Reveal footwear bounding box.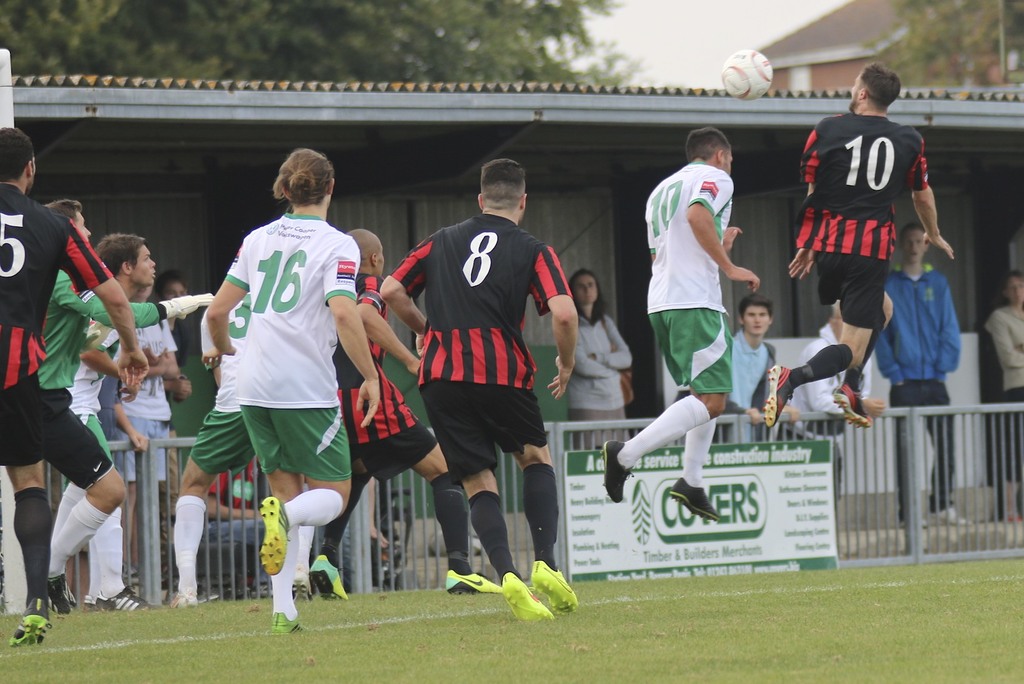
Revealed: <box>499,570,562,629</box>.
